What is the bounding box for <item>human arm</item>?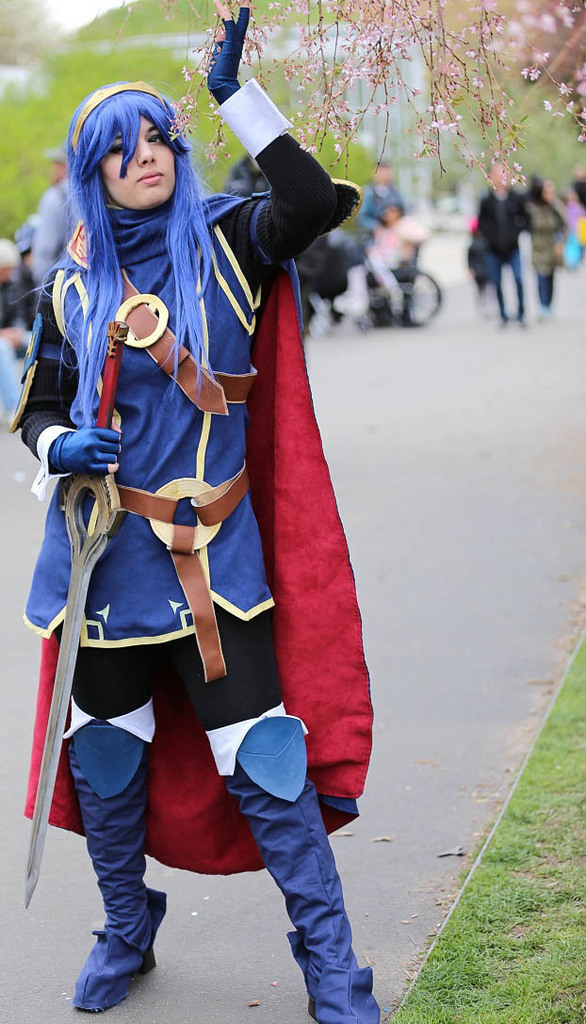
214/97/346/265.
